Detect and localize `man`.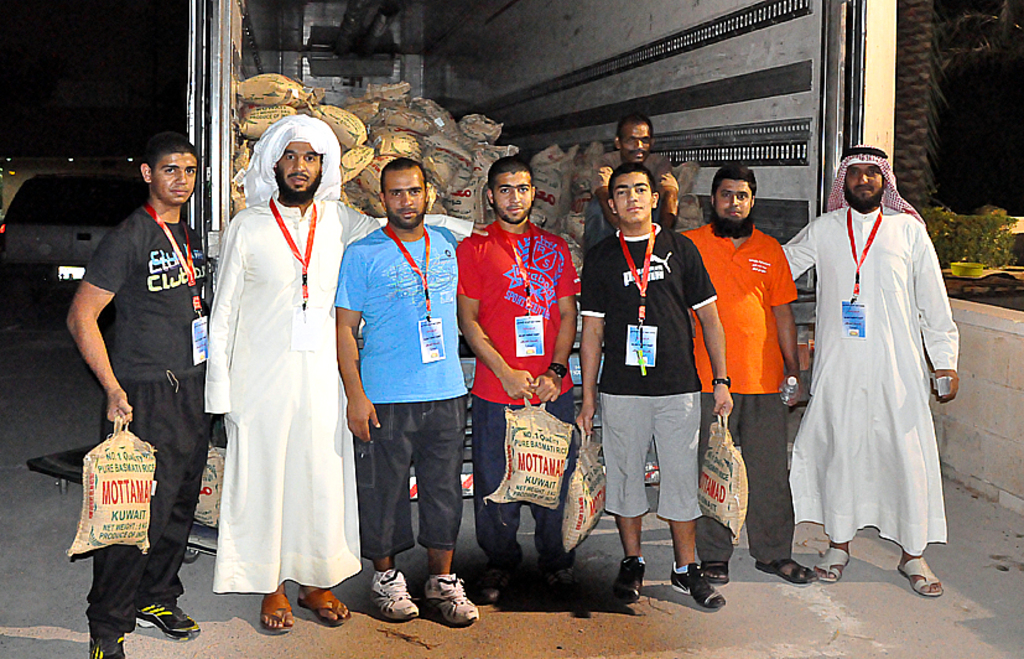
Localized at <region>457, 157, 584, 593</region>.
